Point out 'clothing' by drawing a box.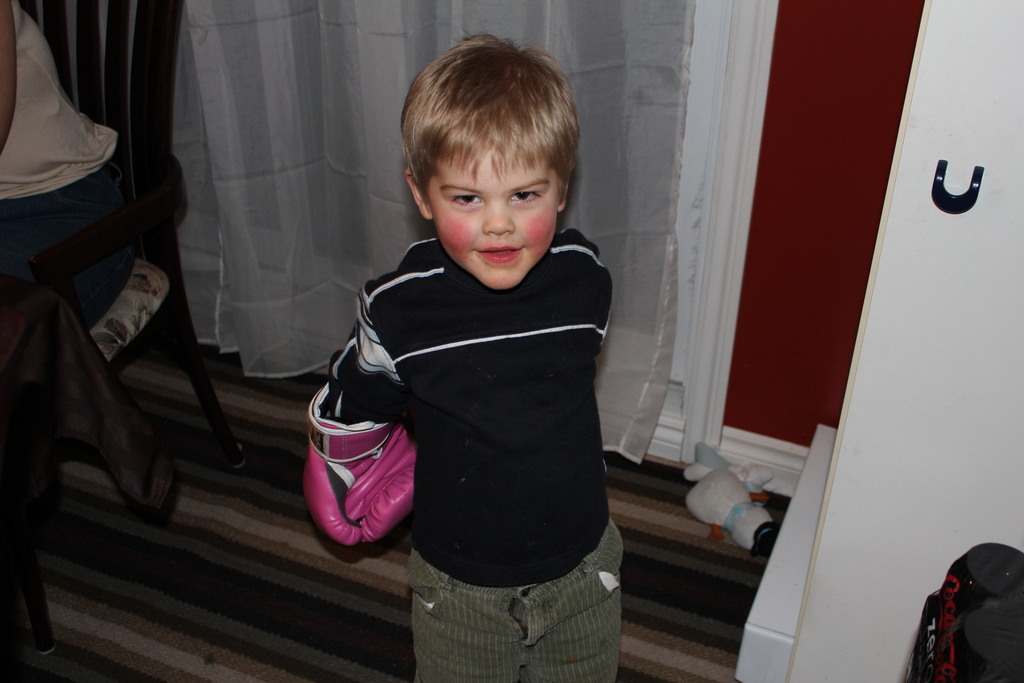
326,188,628,632.
